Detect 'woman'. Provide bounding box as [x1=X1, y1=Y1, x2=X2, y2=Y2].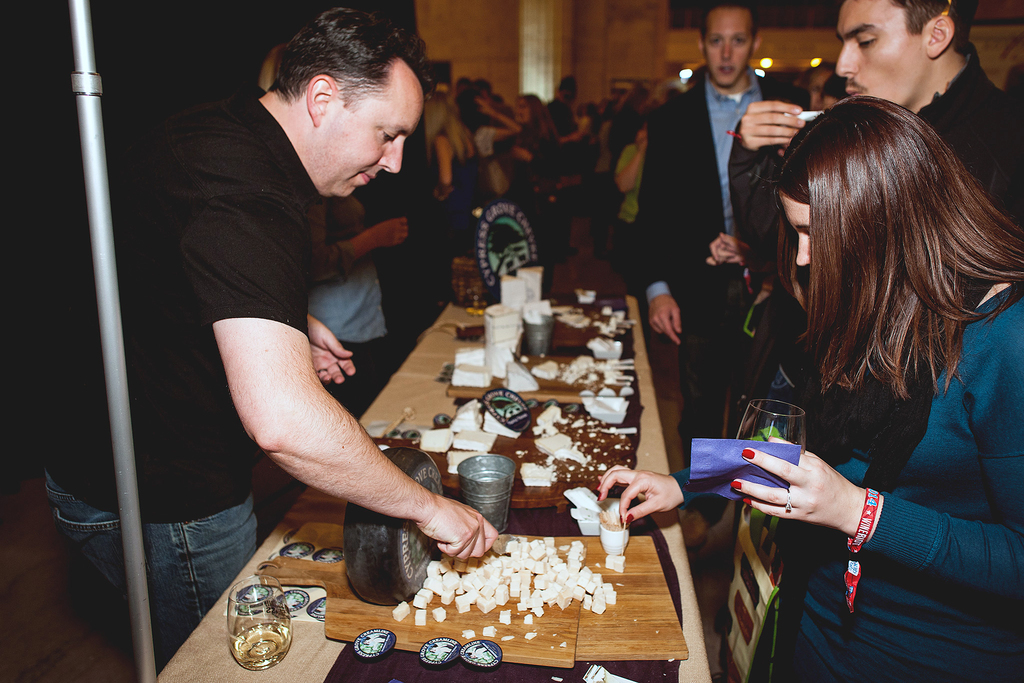
[x1=734, y1=61, x2=1021, y2=658].
